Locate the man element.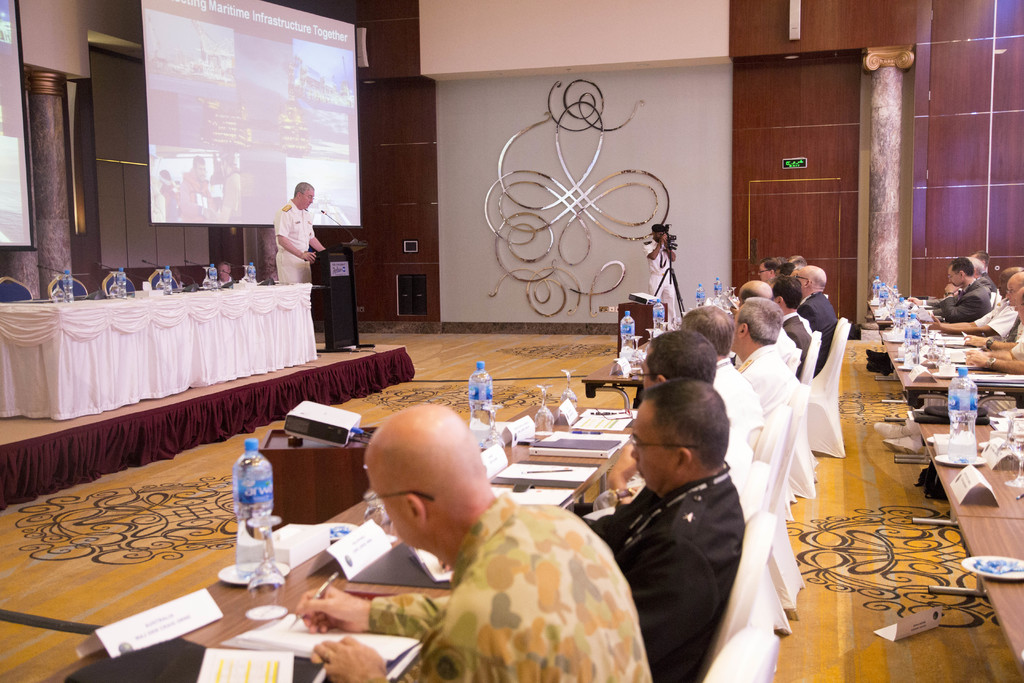
Element bbox: <box>790,267,834,371</box>.
